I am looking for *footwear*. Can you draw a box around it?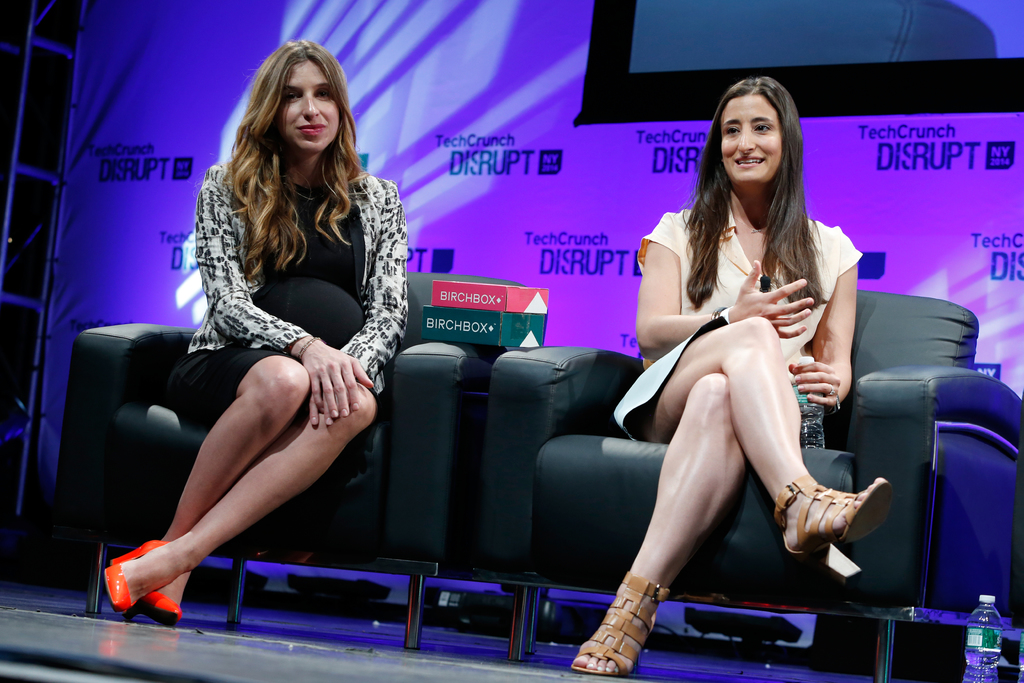
Sure, the bounding box is rect(129, 539, 188, 623).
